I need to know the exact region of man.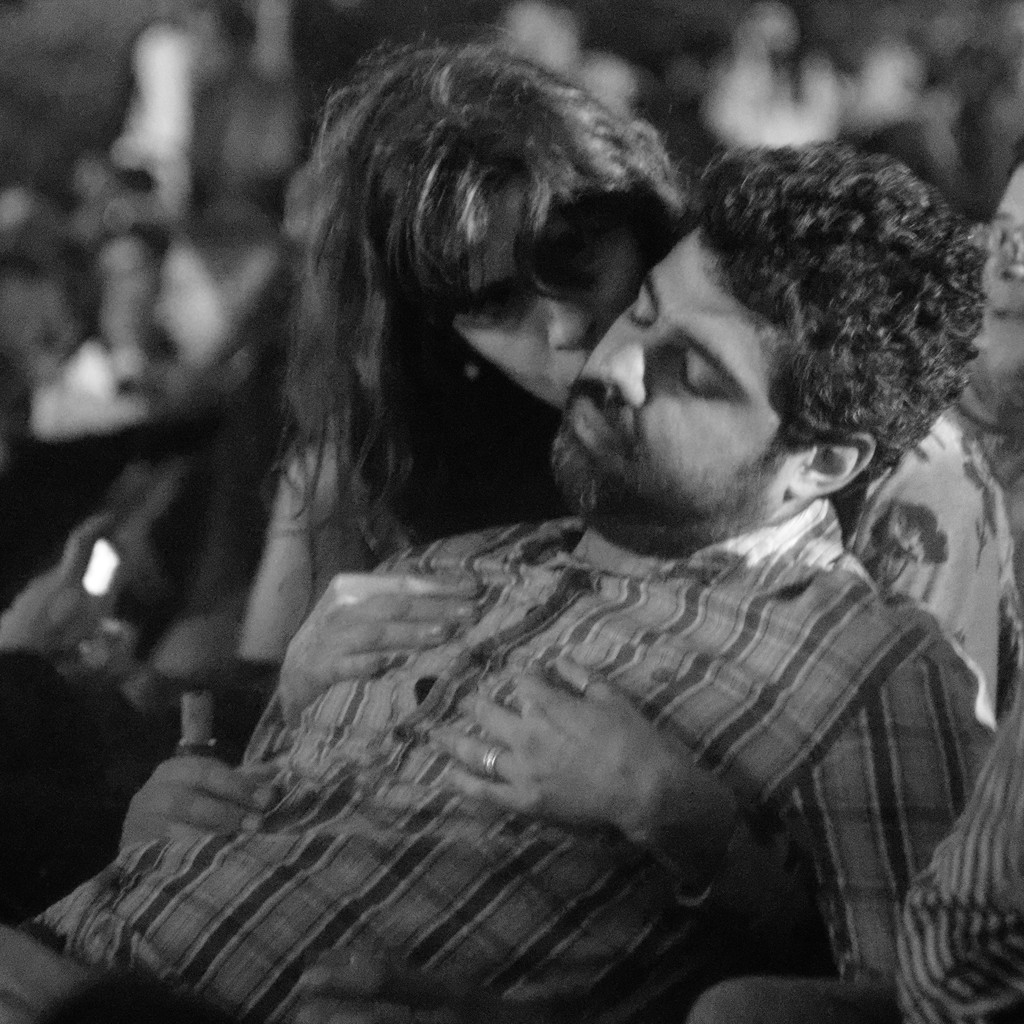
Region: BBox(0, 138, 1001, 1023).
